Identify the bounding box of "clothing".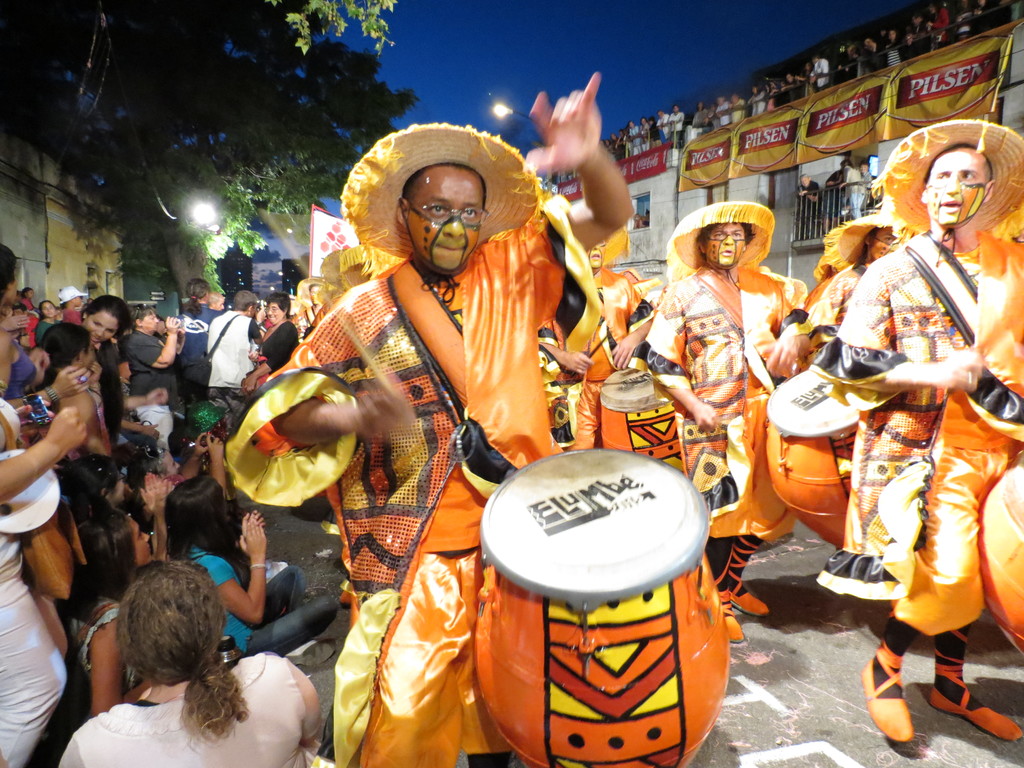
pyautogui.locateOnScreen(853, 163, 877, 191).
